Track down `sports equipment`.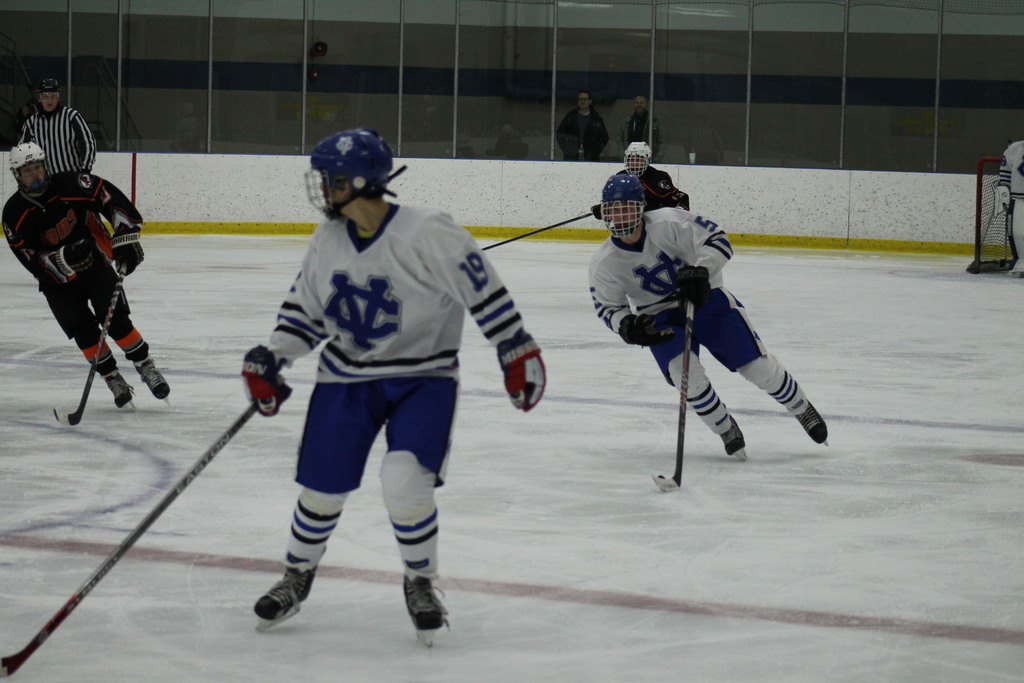
Tracked to select_region(37, 81, 62, 115).
